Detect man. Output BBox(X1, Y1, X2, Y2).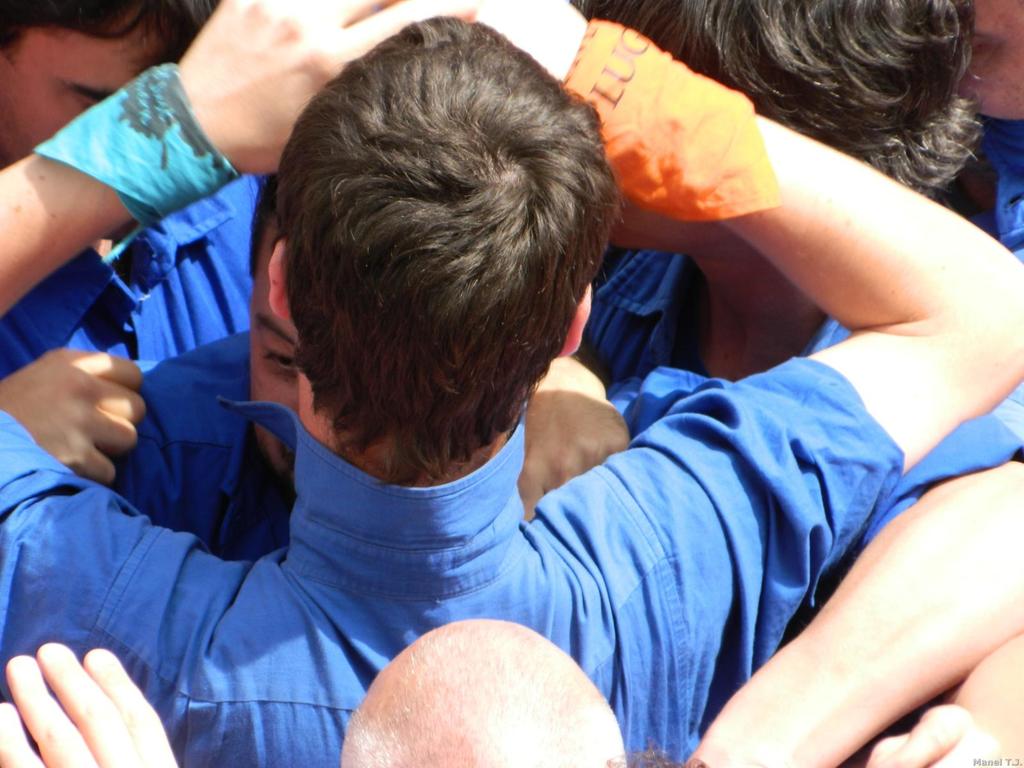
BBox(47, 25, 984, 767).
